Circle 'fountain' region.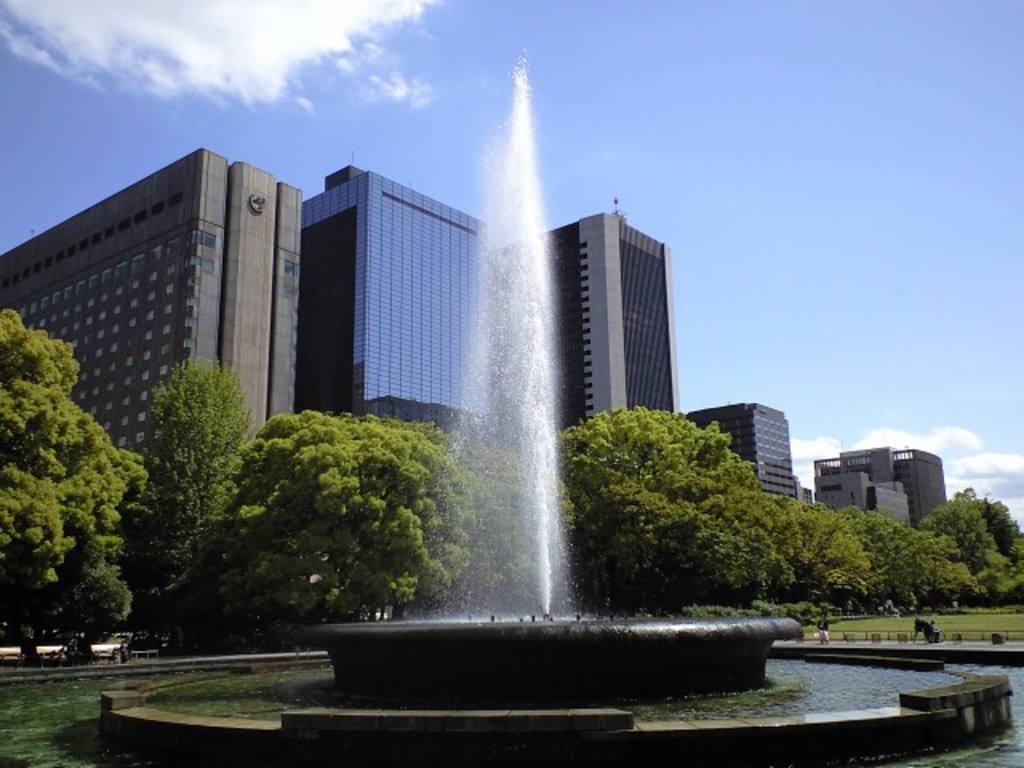
Region: pyautogui.locateOnScreen(179, 160, 848, 757).
